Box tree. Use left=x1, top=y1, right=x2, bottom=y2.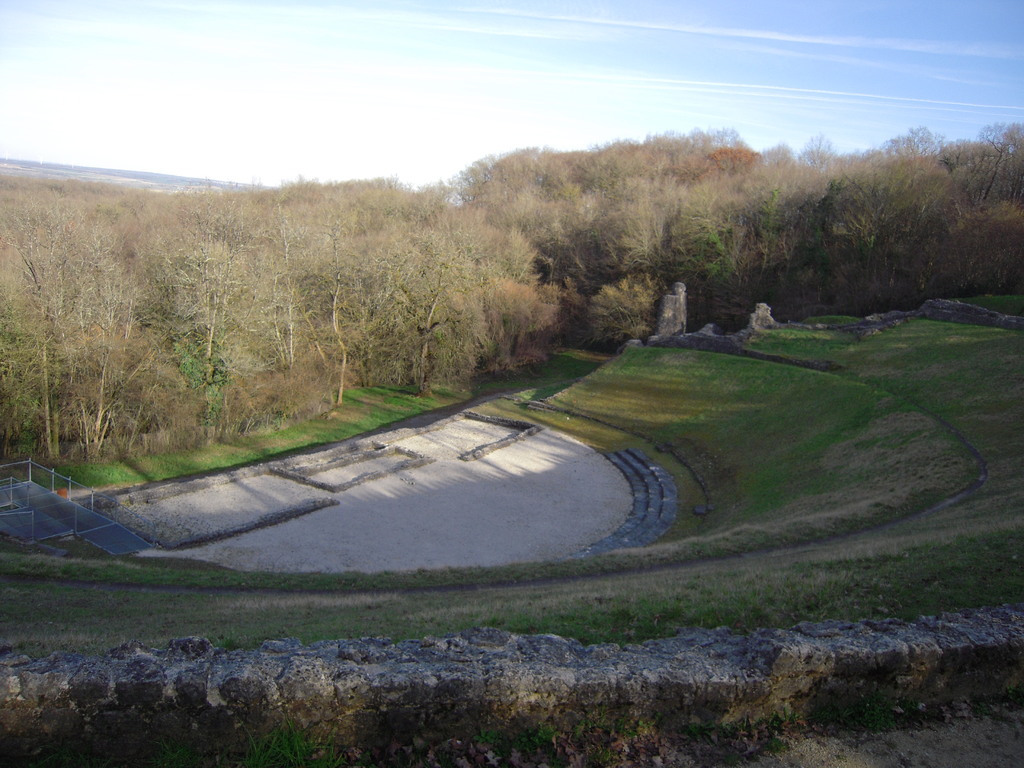
left=607, top=177, right=684, bottom=299.
